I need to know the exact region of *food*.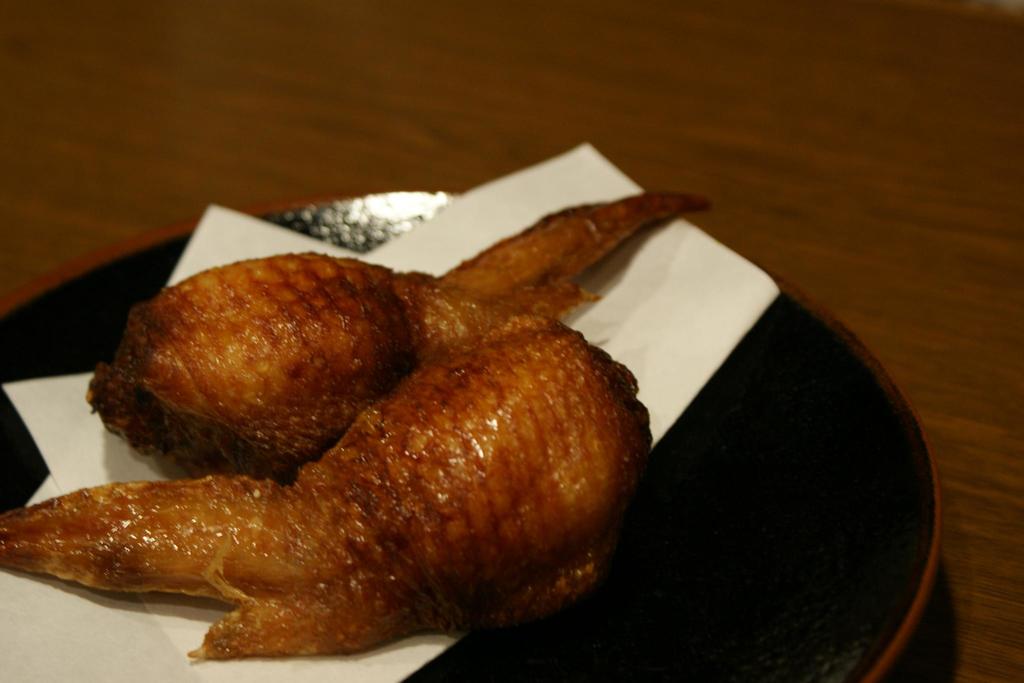
Region: locate(88, 187, 716, 484).
